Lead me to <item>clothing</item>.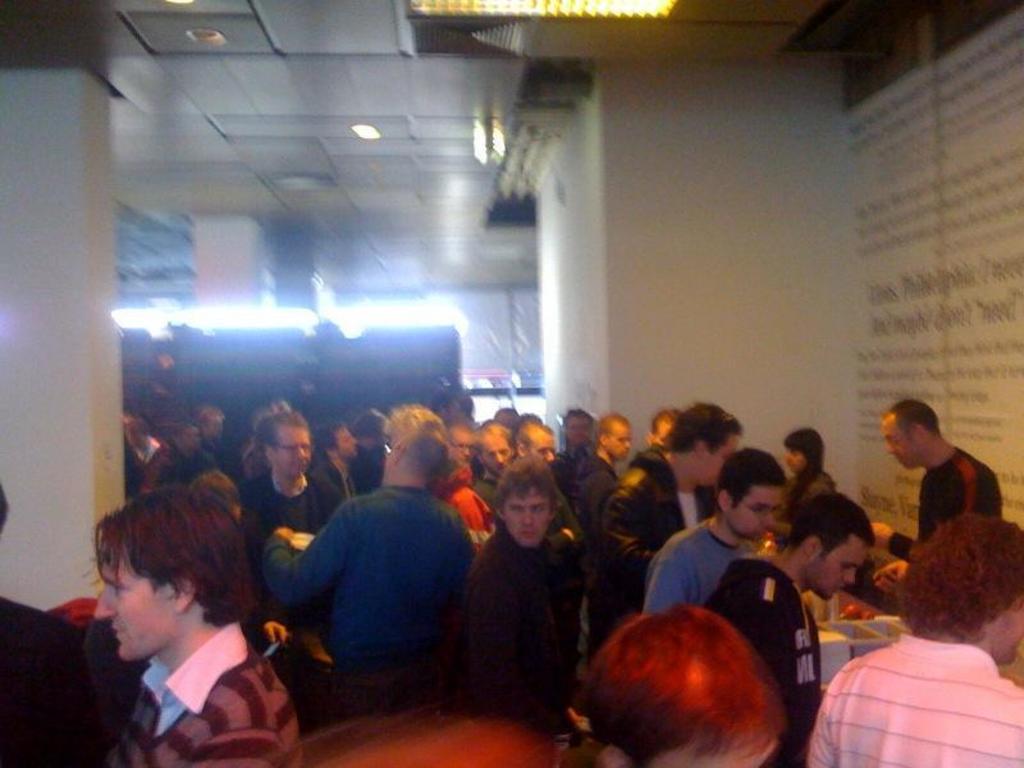
Lead to Rect(467, 535, 582, 739).
